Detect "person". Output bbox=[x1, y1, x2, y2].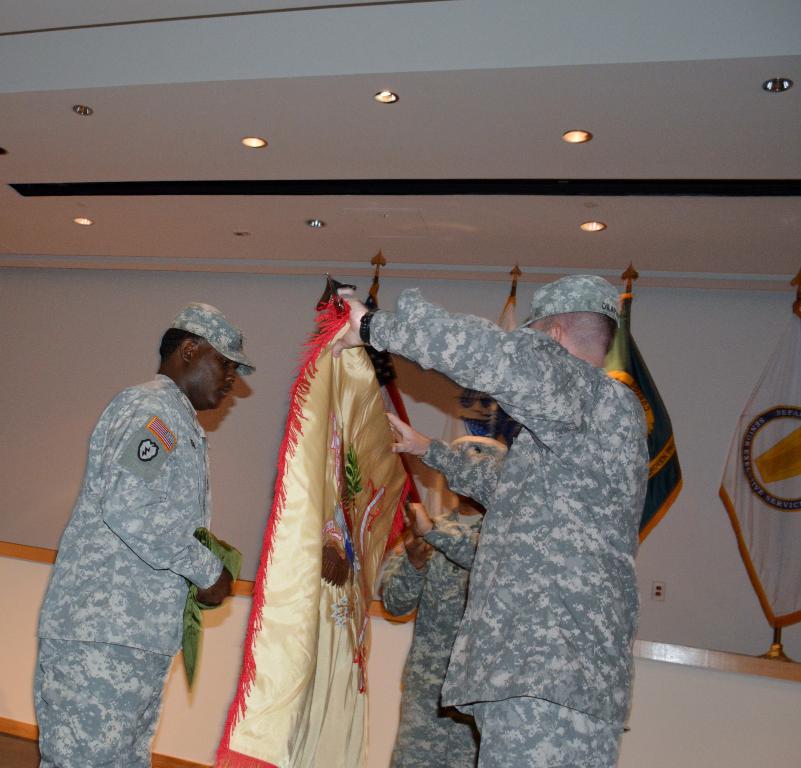
bbox=[31, 297, 259, 767].
